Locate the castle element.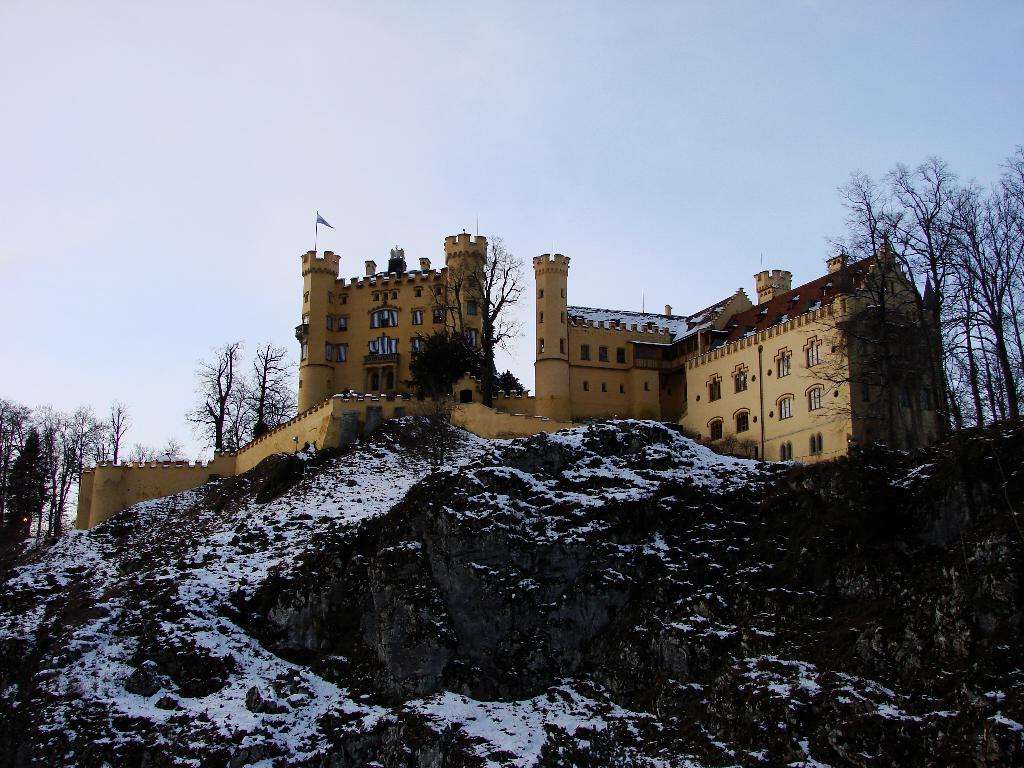
Element bbox: crop(68, 205, 950, 524).
